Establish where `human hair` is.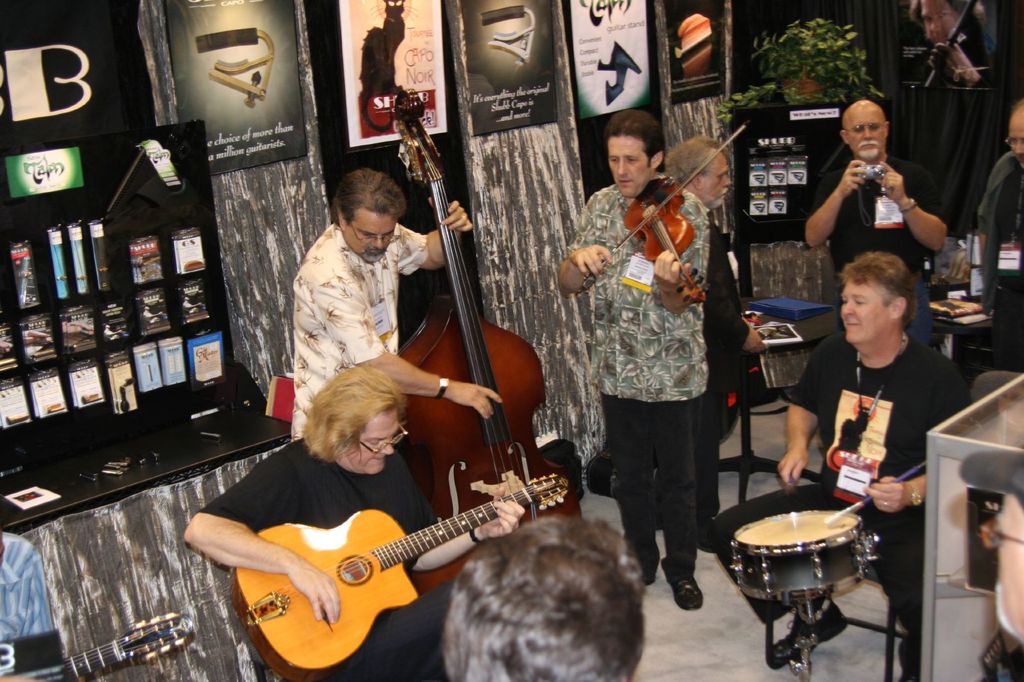
Established at left=298, top=358, right=398, bottom=445.
